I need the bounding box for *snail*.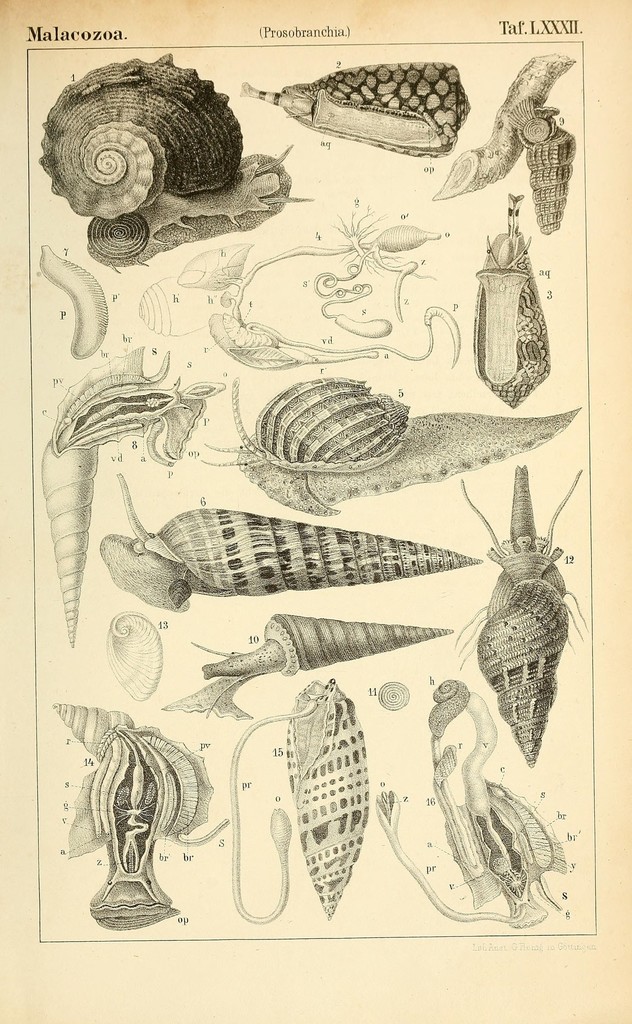
Here it is: rect(508, 104, 574, 239).
